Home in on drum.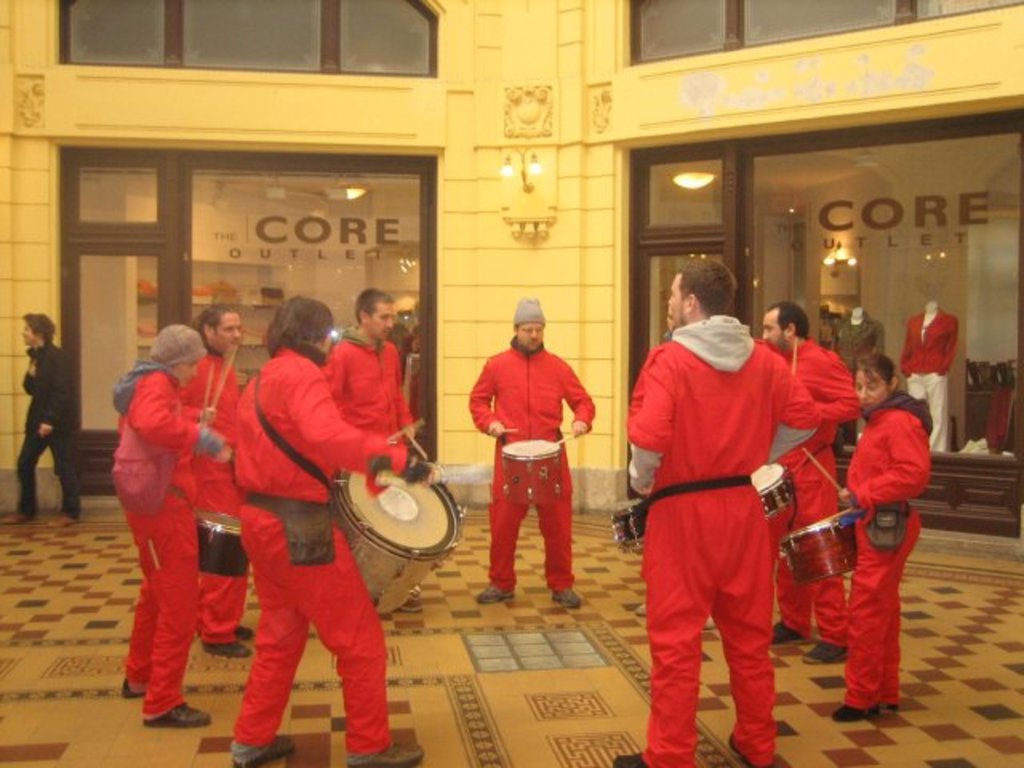
Homed in at (328,462,454,557).
